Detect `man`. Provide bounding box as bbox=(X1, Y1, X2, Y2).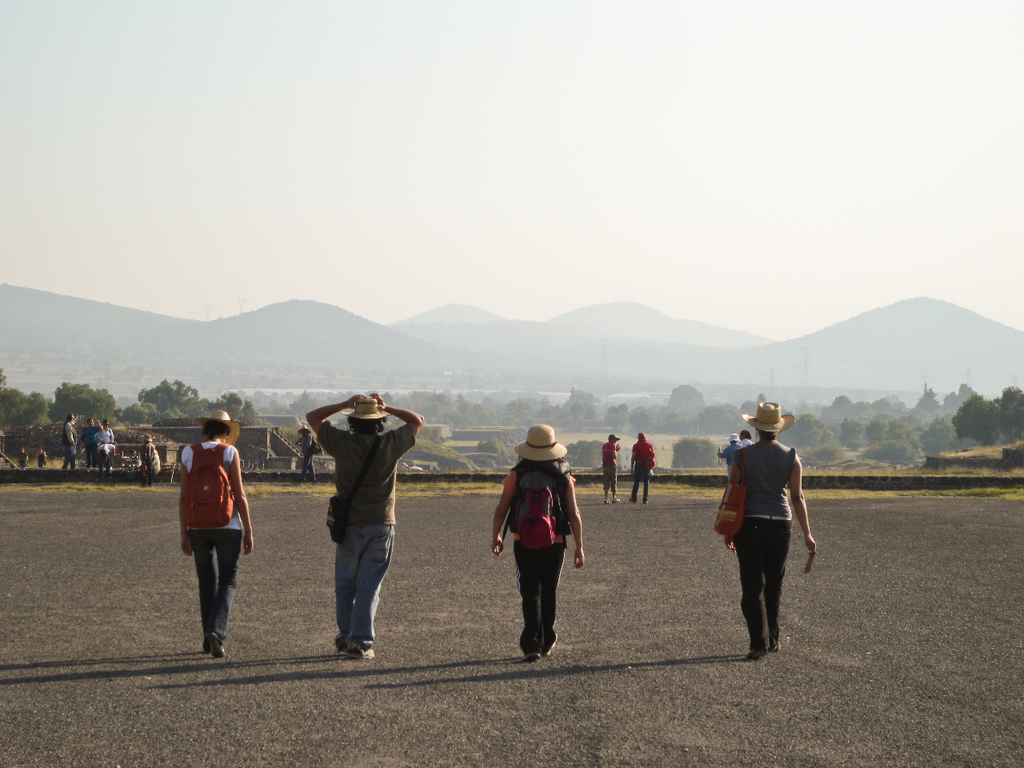
bbox=(629, 431, 658, 502).
